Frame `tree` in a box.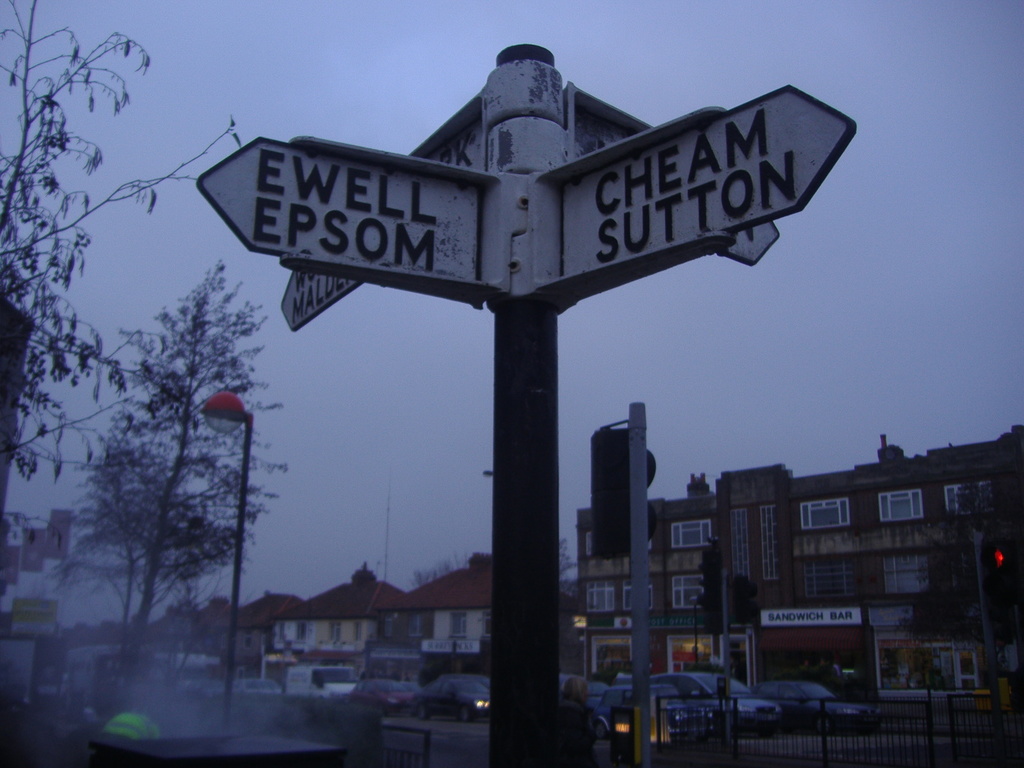
910 405 1023 689.
